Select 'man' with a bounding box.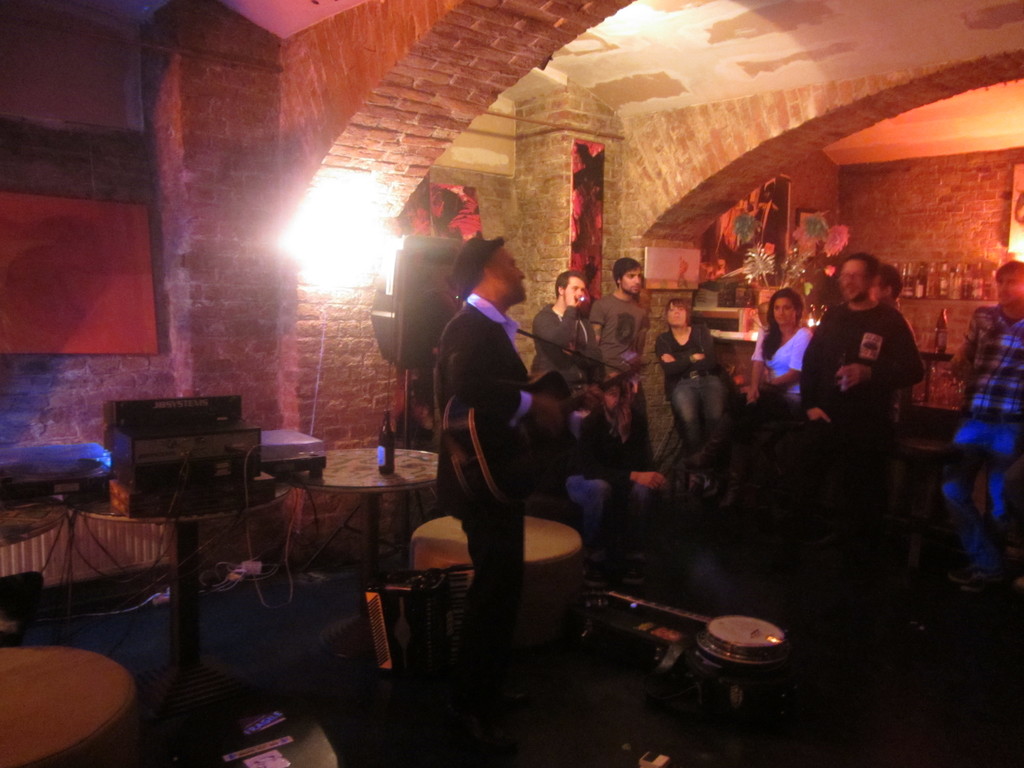
select_region(869, 250, 924, 346).
